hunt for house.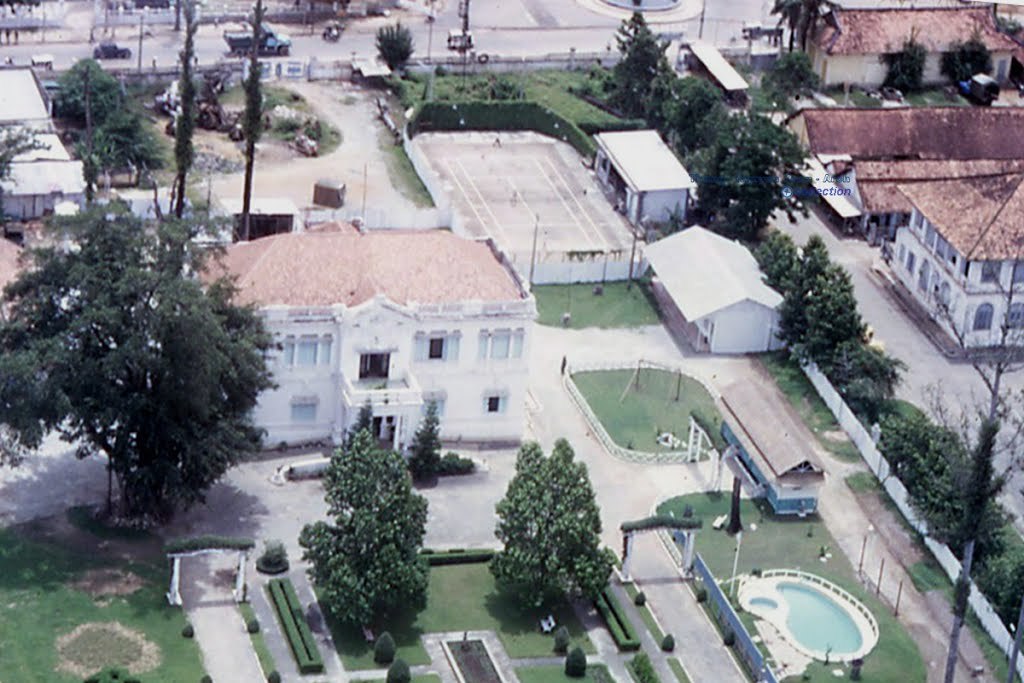
Hunted down at (left=0, top=154, right=91, bottom=223).
